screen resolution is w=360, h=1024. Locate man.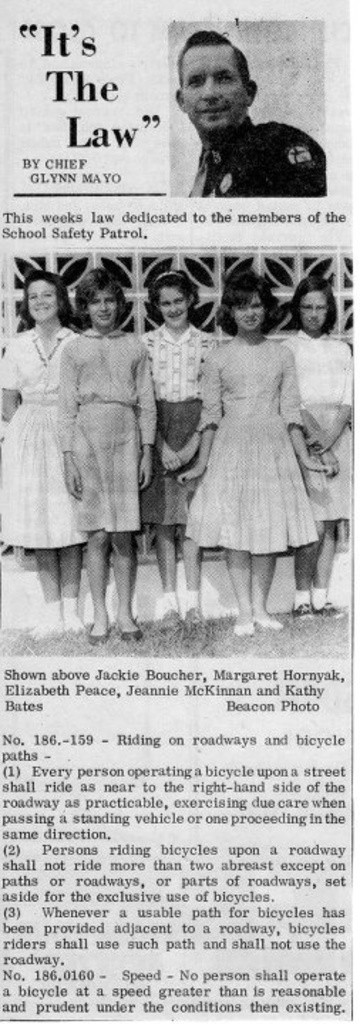
[141, 37, 327, 193].
